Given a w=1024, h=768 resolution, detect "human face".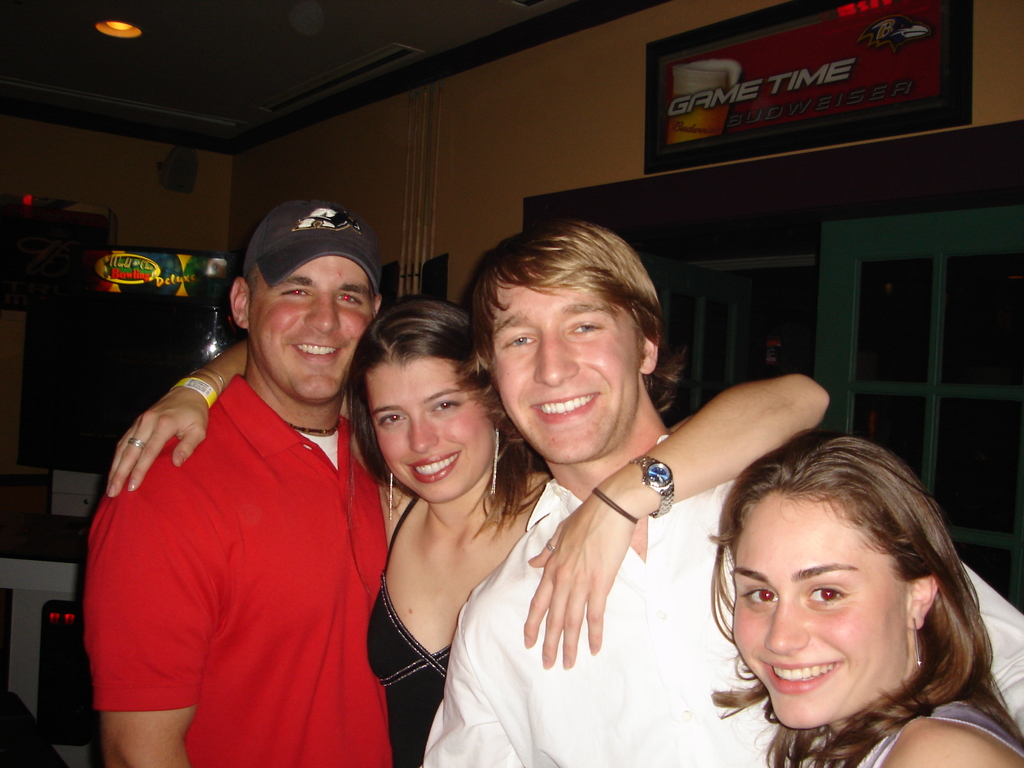
(249, 259, 371, 399).
